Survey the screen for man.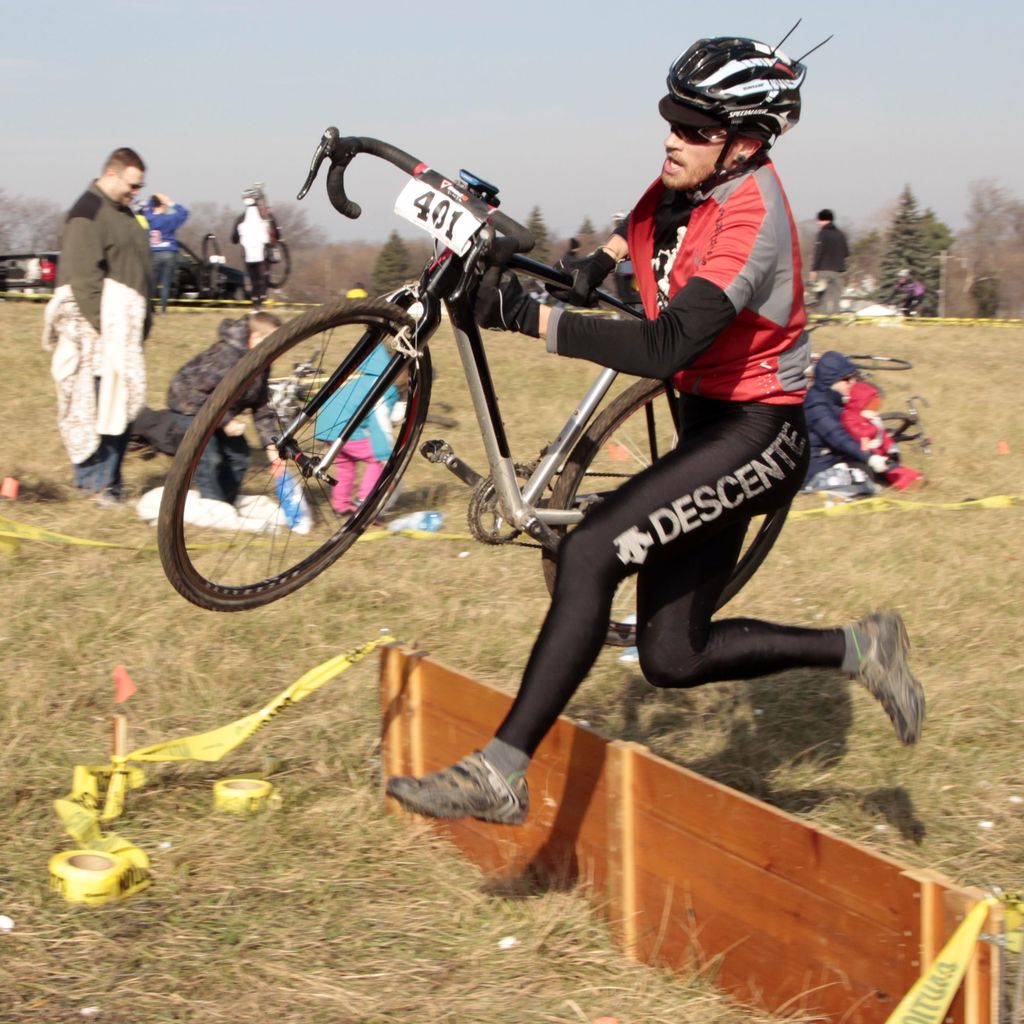
Survey found: (left=42, top=143, right=158, bottom=510).
